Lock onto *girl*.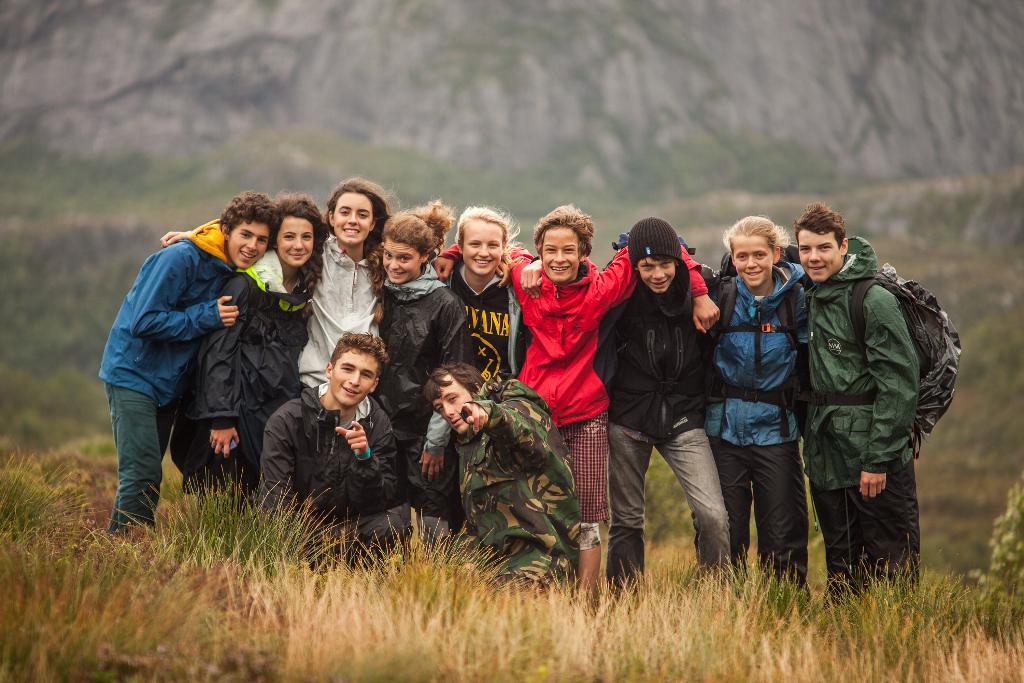
Locked: locate(692, 208, 801, 602).
